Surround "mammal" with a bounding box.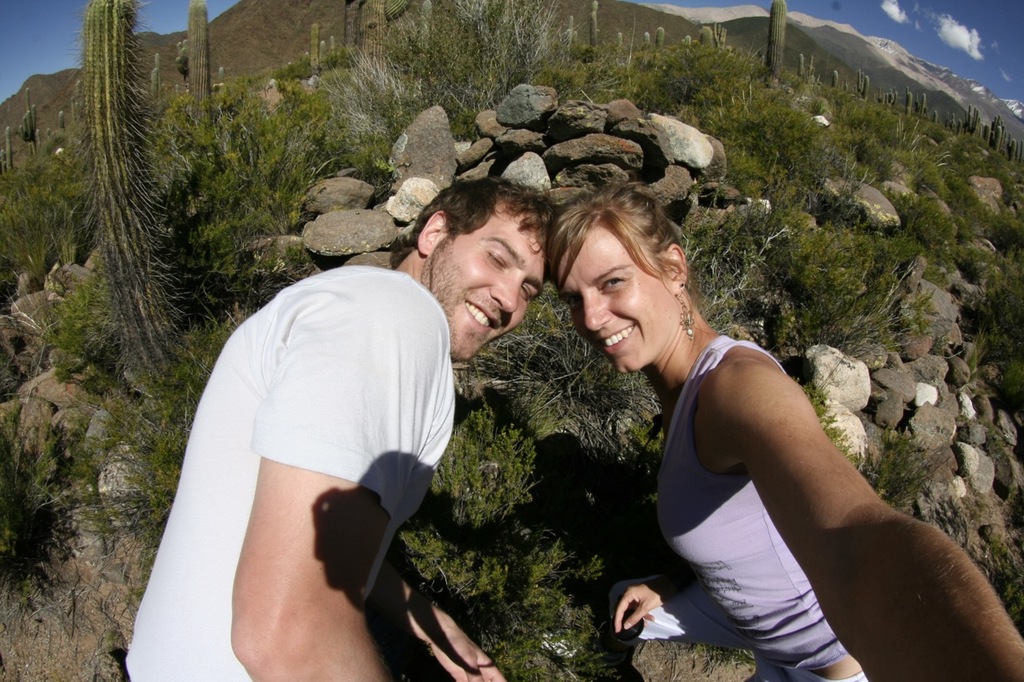
bbox=(545, 216, 928, 681).
